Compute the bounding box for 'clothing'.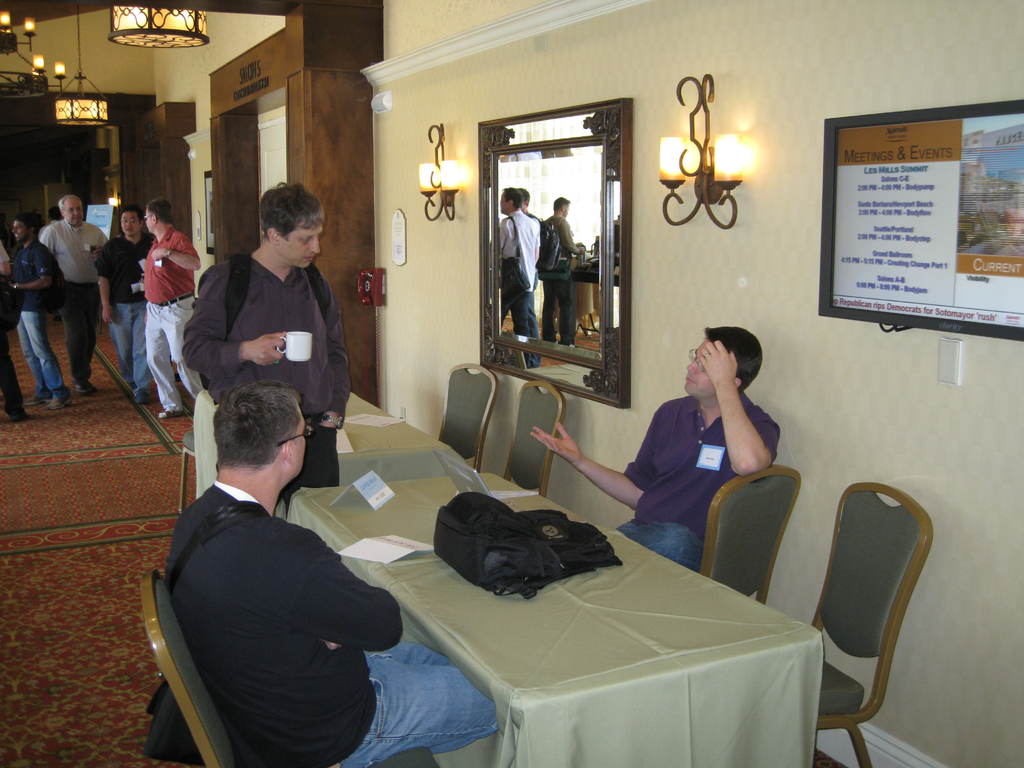
x1=501 y1=211 x2=554 y2=380.
